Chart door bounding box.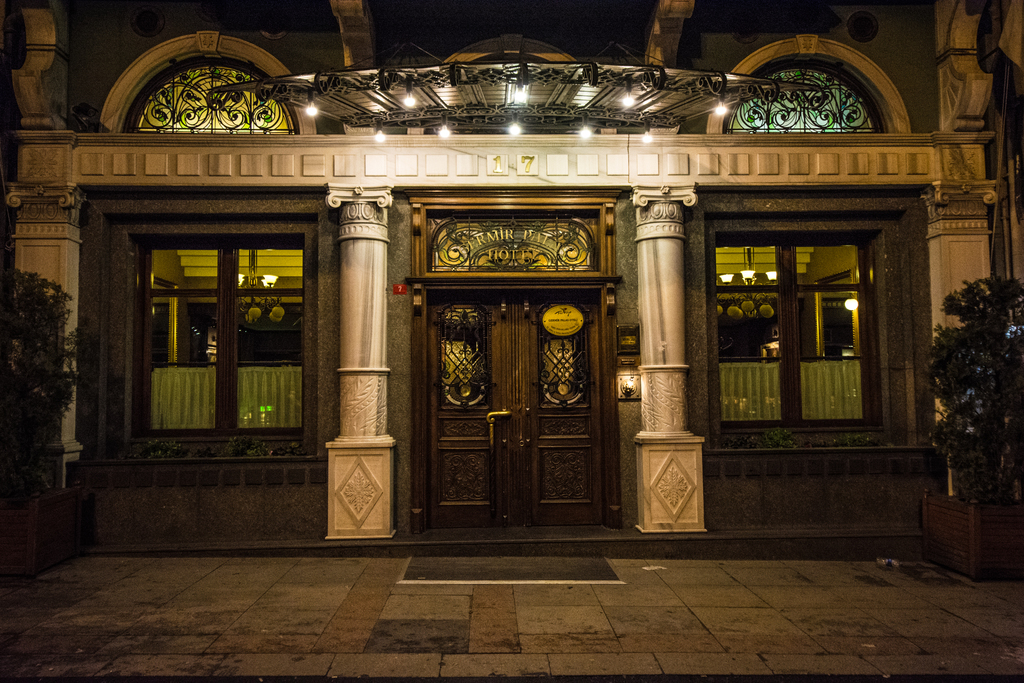
Charted: x1=431, y1=291, x2=606, y2=525.
